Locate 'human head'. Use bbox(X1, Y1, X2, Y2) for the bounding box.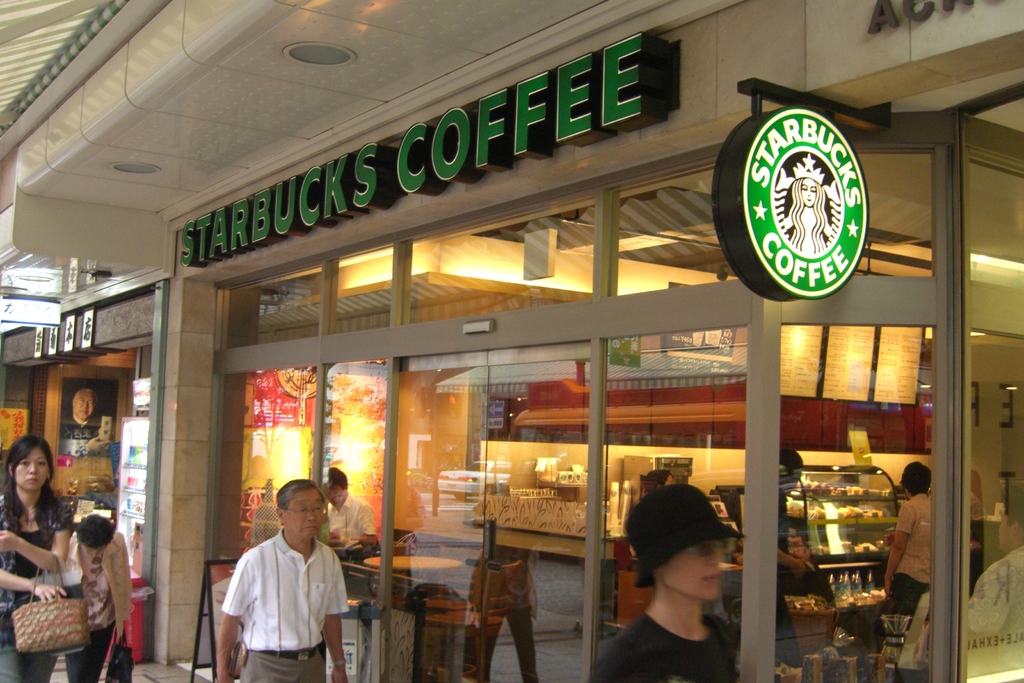
bbox(902, 459, 931, 498).
